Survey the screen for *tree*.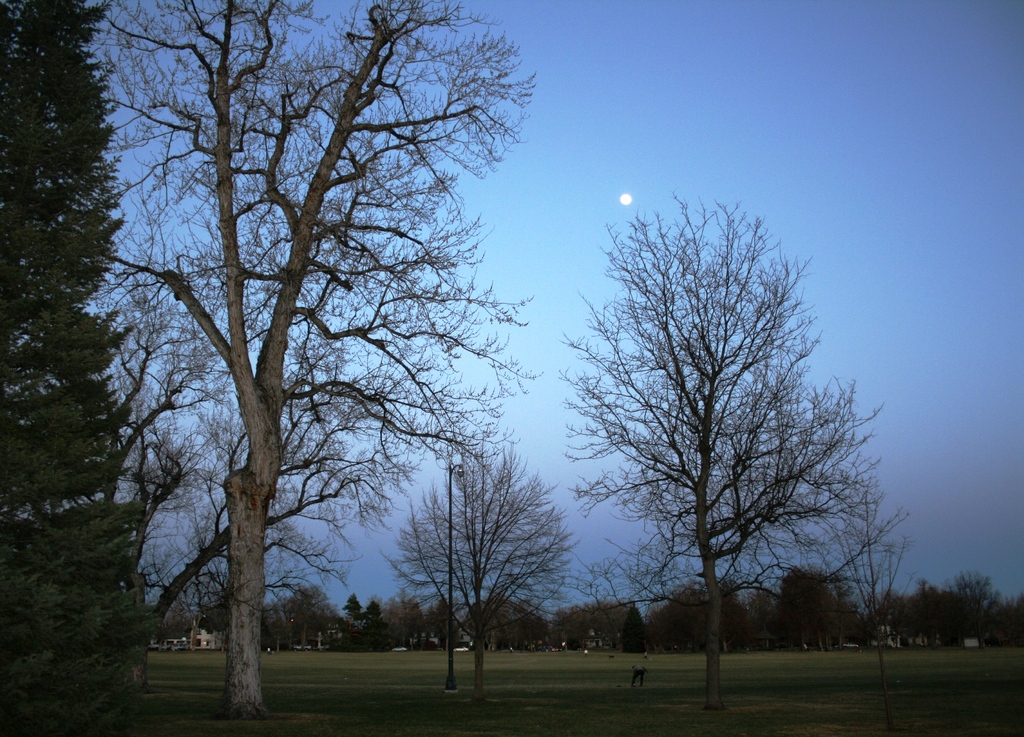
Survey found: x1=0 y1=0 x2=151 y2=736.
